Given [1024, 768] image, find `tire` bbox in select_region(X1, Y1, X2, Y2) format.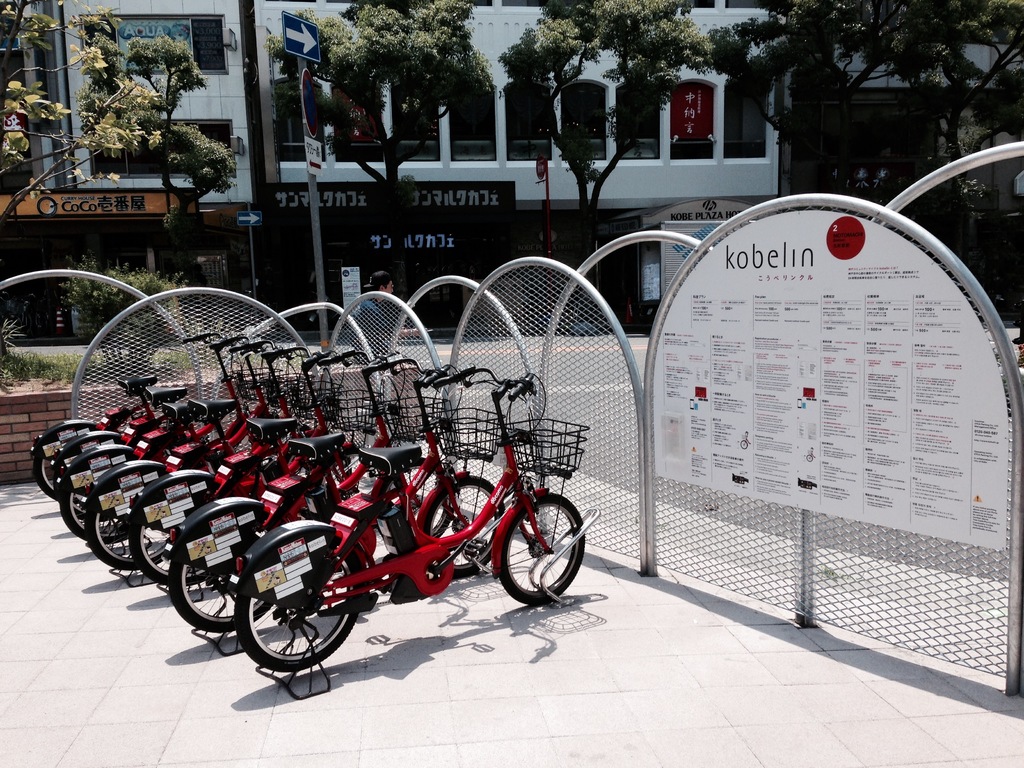
select_region(382, 454, 461, 540).
